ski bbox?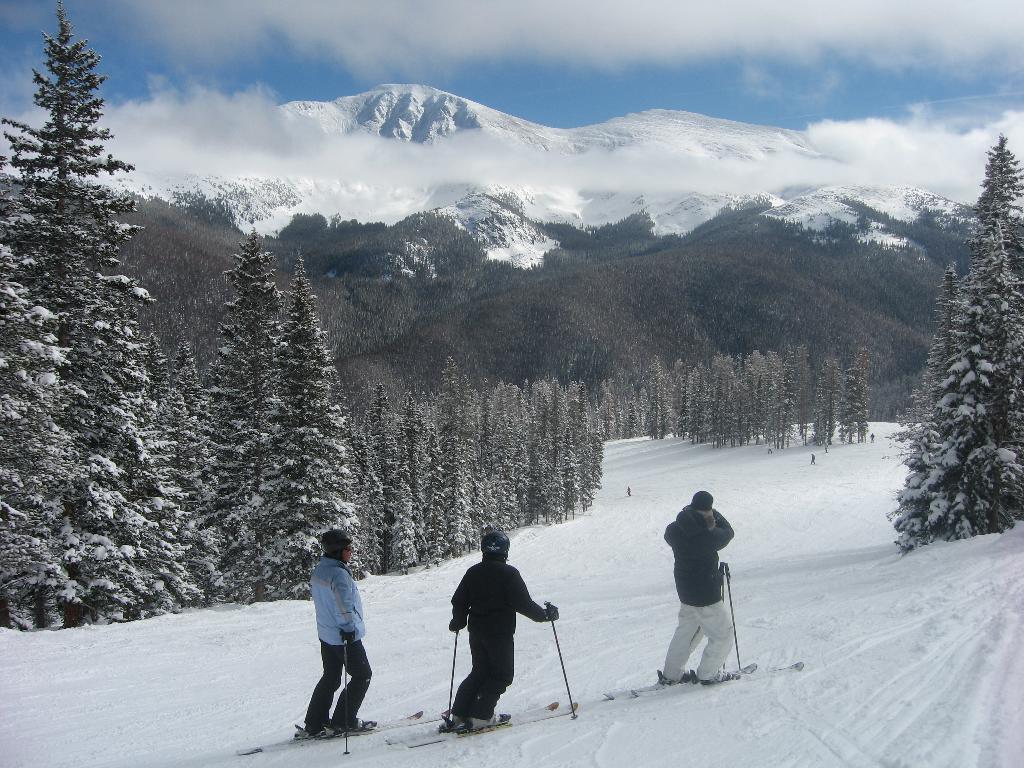
312, 707, 424, 747
